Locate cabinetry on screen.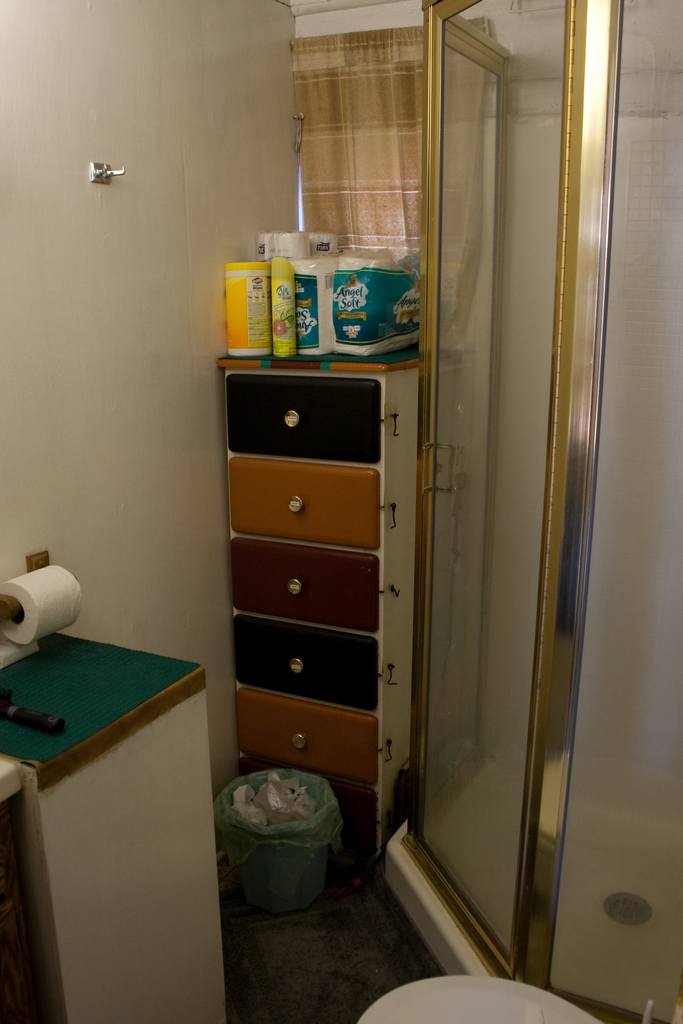
On screen at [230, 616, 380, 711].
